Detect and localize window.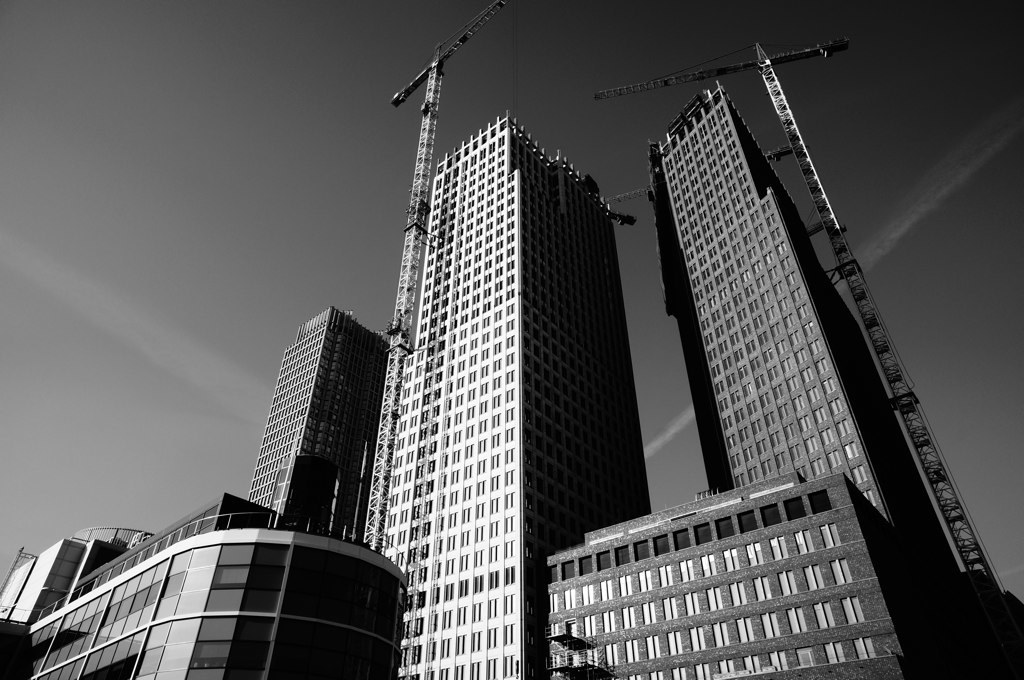
Localized at region(827, 558, 856, 588).
